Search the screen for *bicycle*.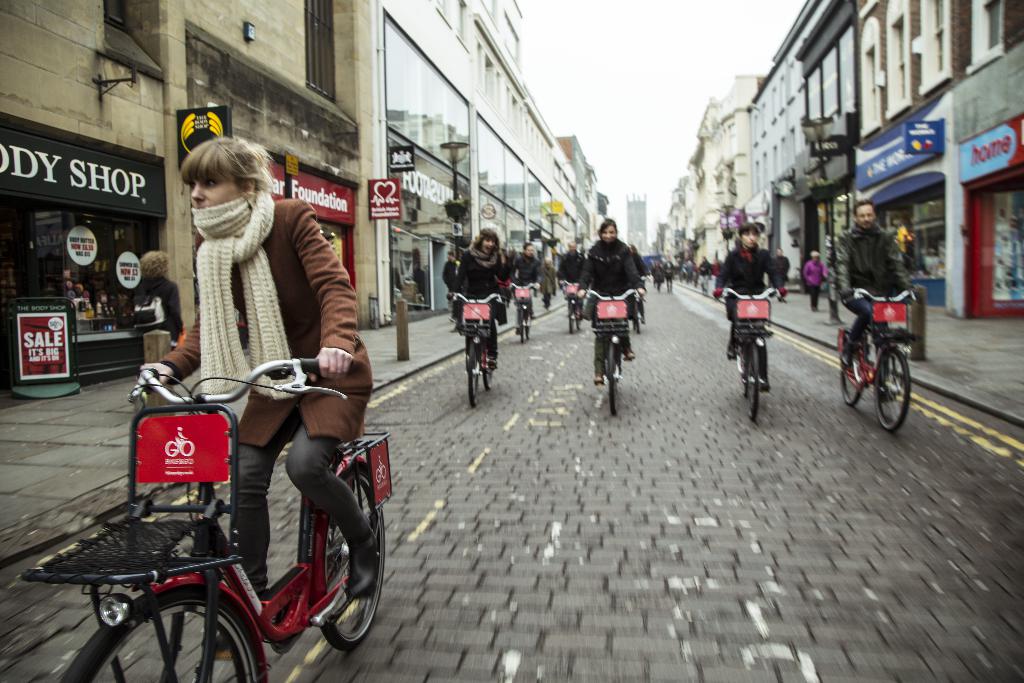
Found at rect(579, 288, 643, 413).
